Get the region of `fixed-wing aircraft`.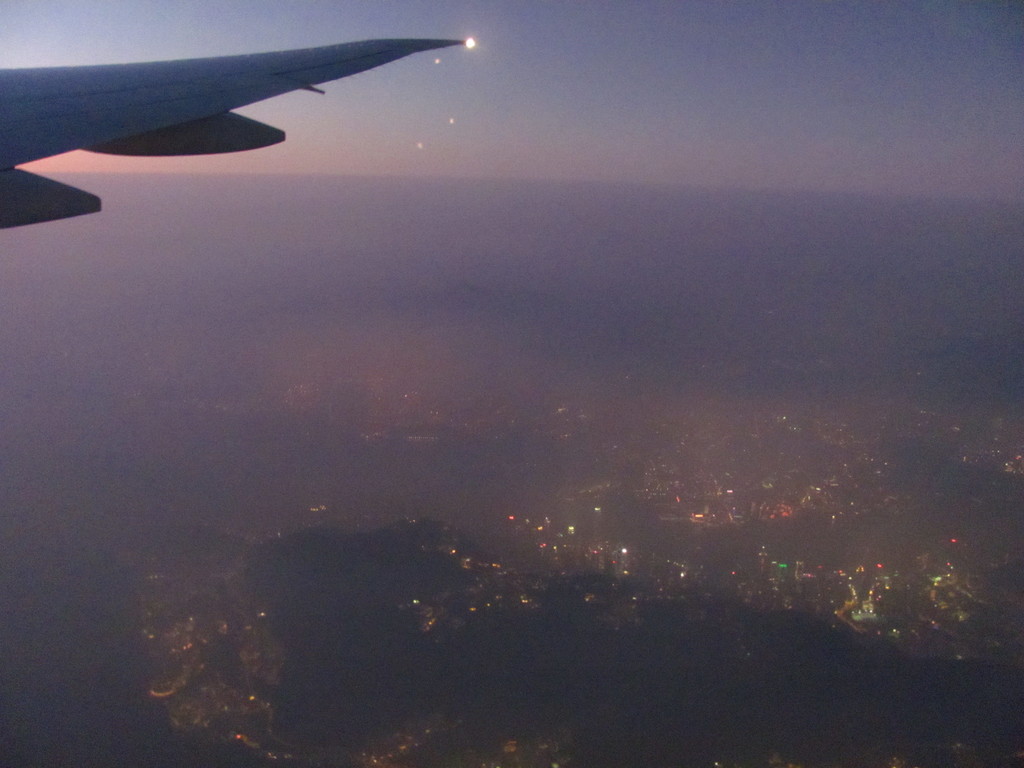
x1=3 y1=26 x2=487 y2=218.
